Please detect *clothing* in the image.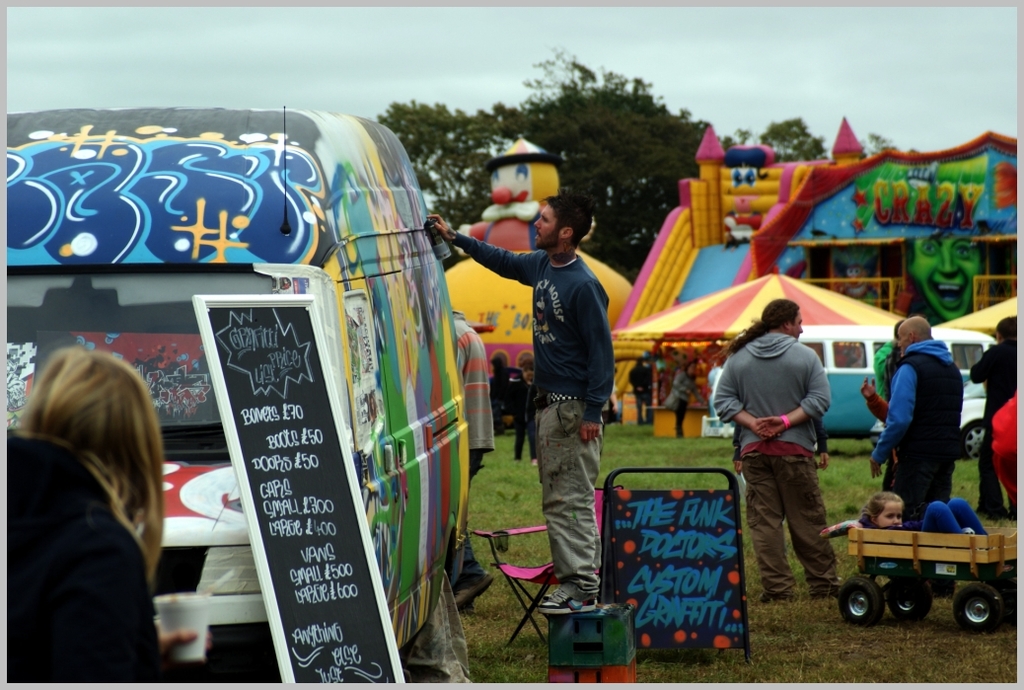
<region>452, 308, 493, 574</region>.
